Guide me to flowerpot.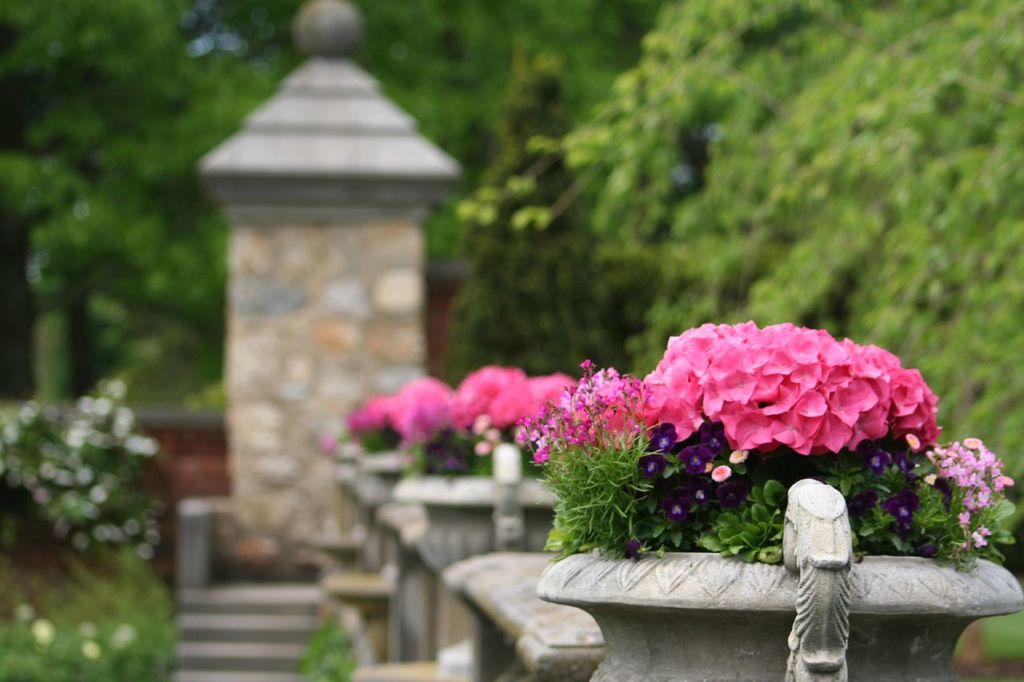
Guidance: x1=534 y1=476 x2=1023 y2=681.
